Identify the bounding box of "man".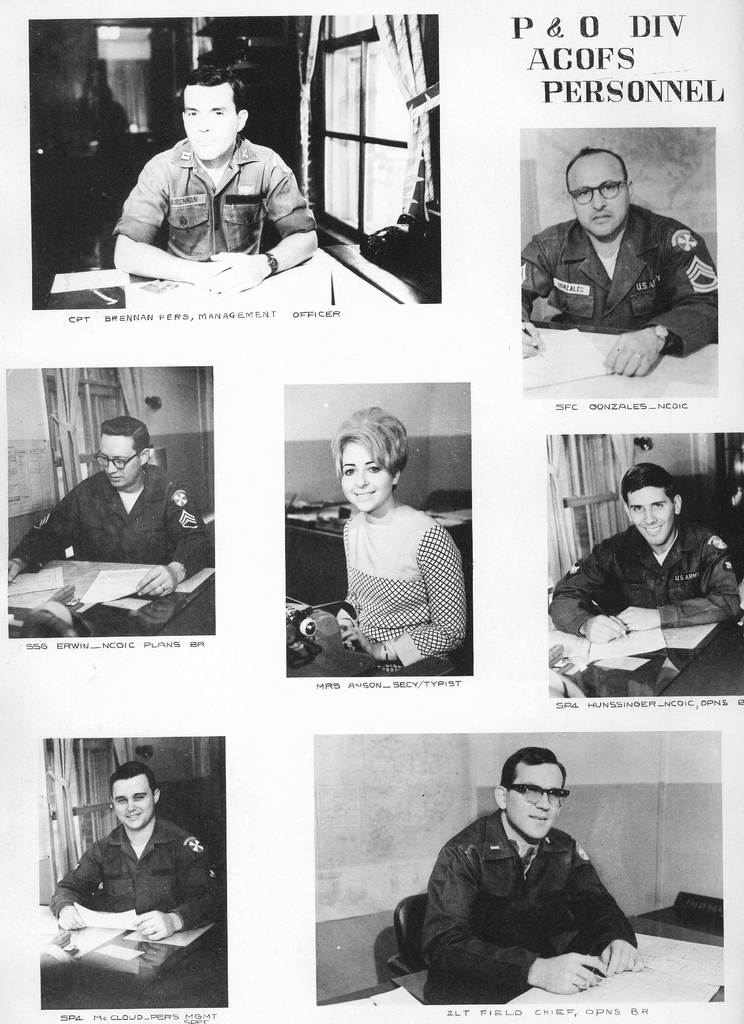
8 416 211 600.
